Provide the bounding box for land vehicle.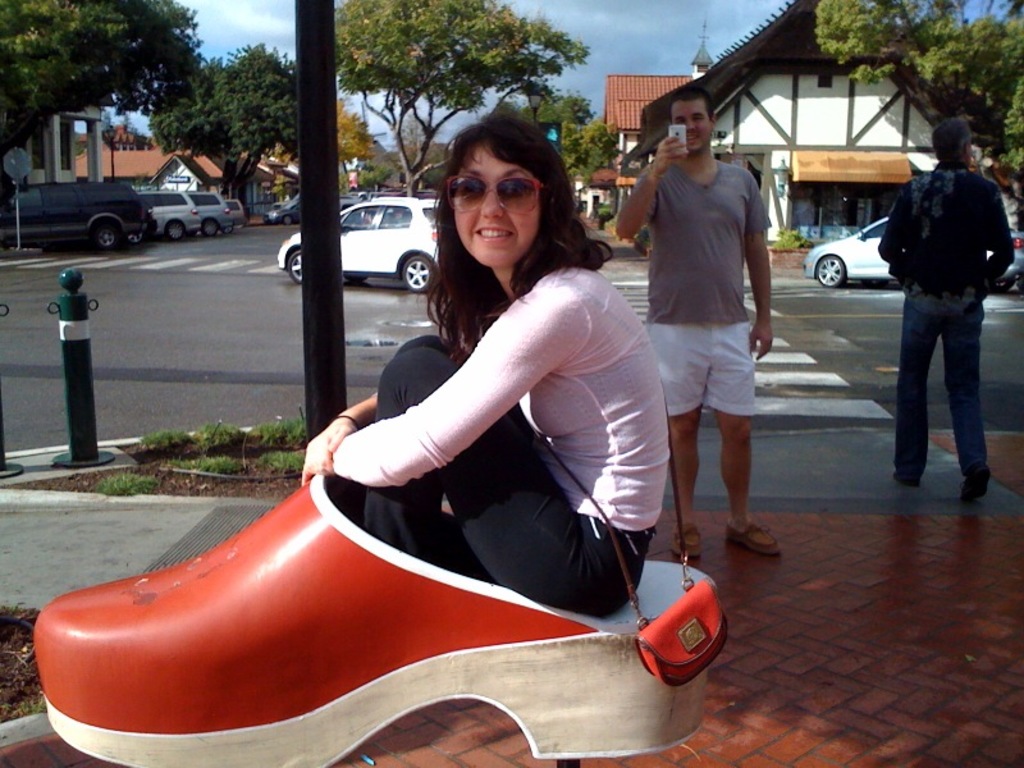
[left=280, top=196, right=442, bottom=292].
